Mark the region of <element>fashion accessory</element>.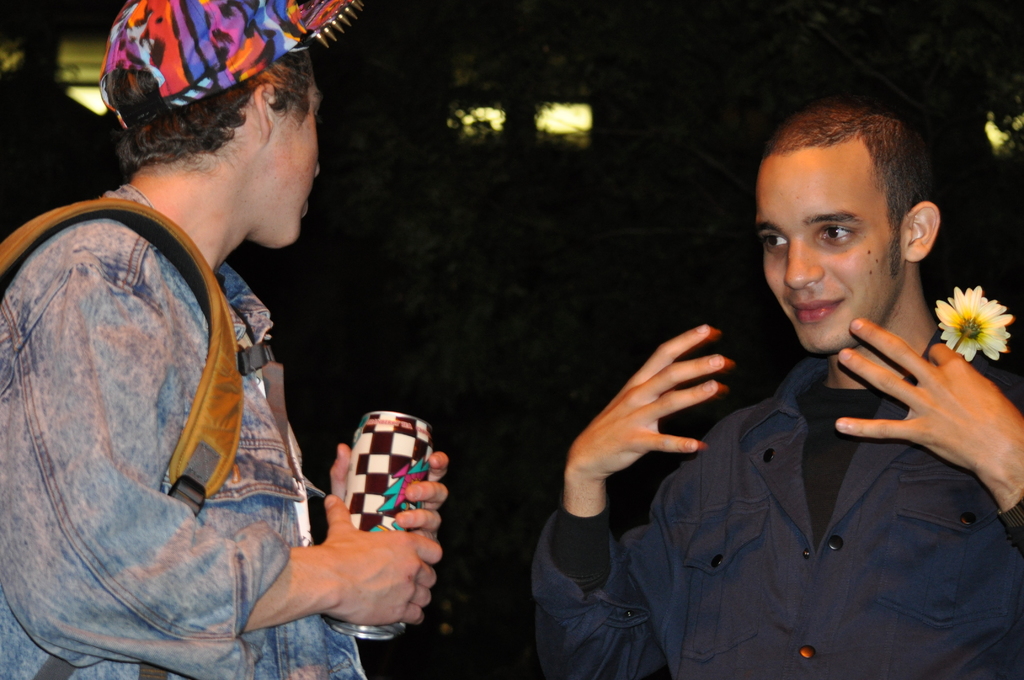
Region: left=0, top=193, right=324, bottom=679.
